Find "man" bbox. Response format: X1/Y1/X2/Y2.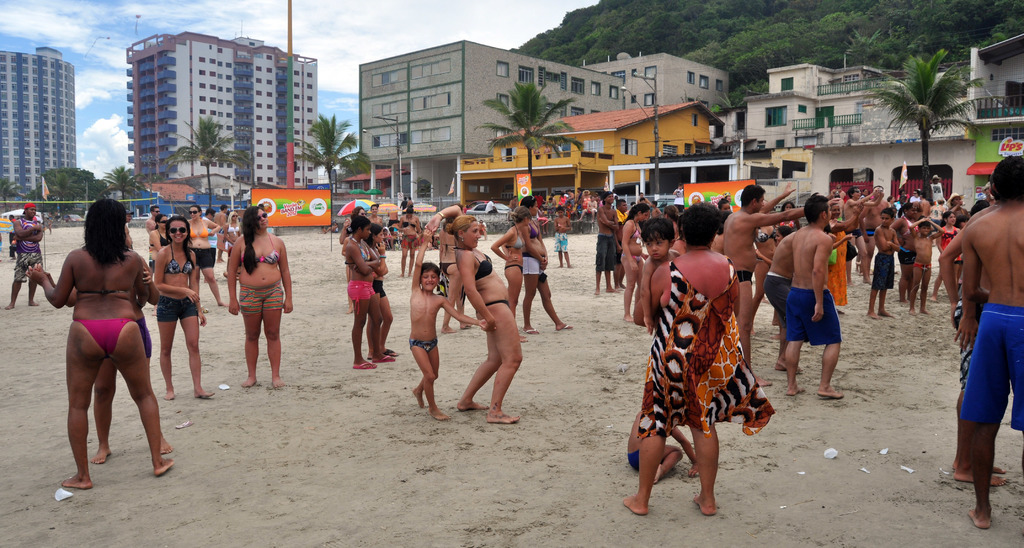
126/207/136/250.
